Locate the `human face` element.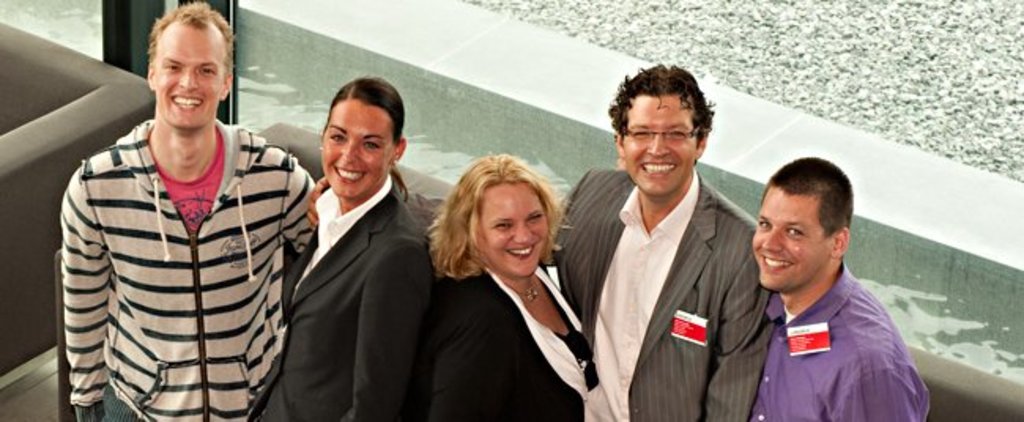
Element bbox: [153, 14, 227, 123].
